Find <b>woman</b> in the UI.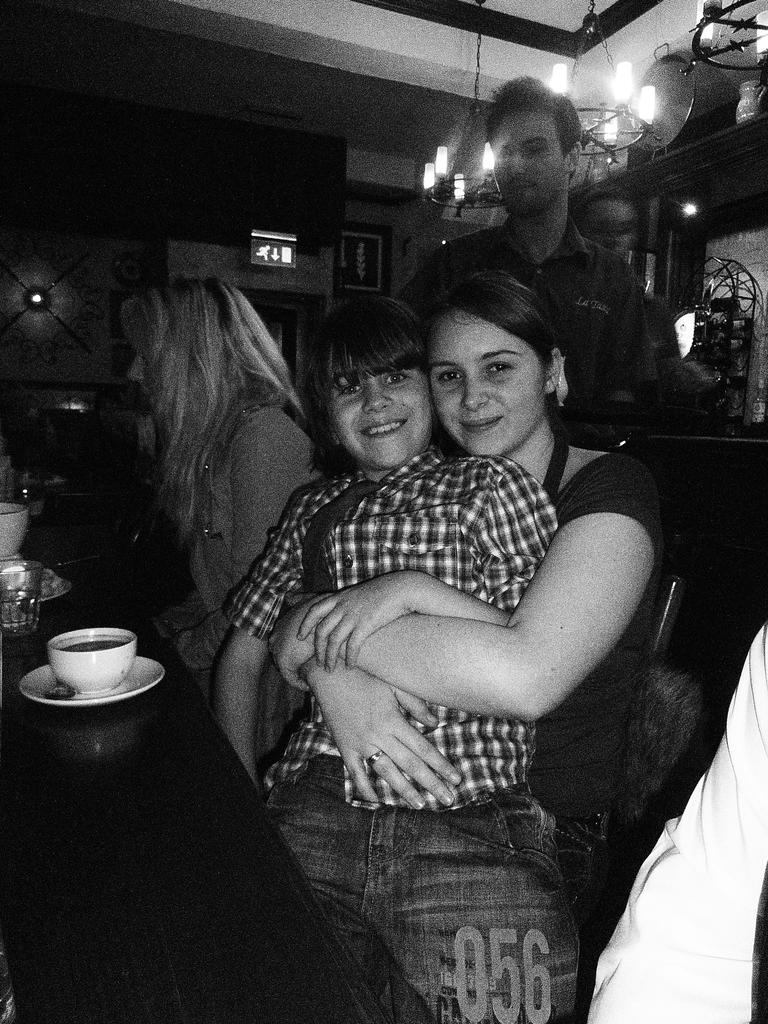
UI element at 107/287/318/719.
